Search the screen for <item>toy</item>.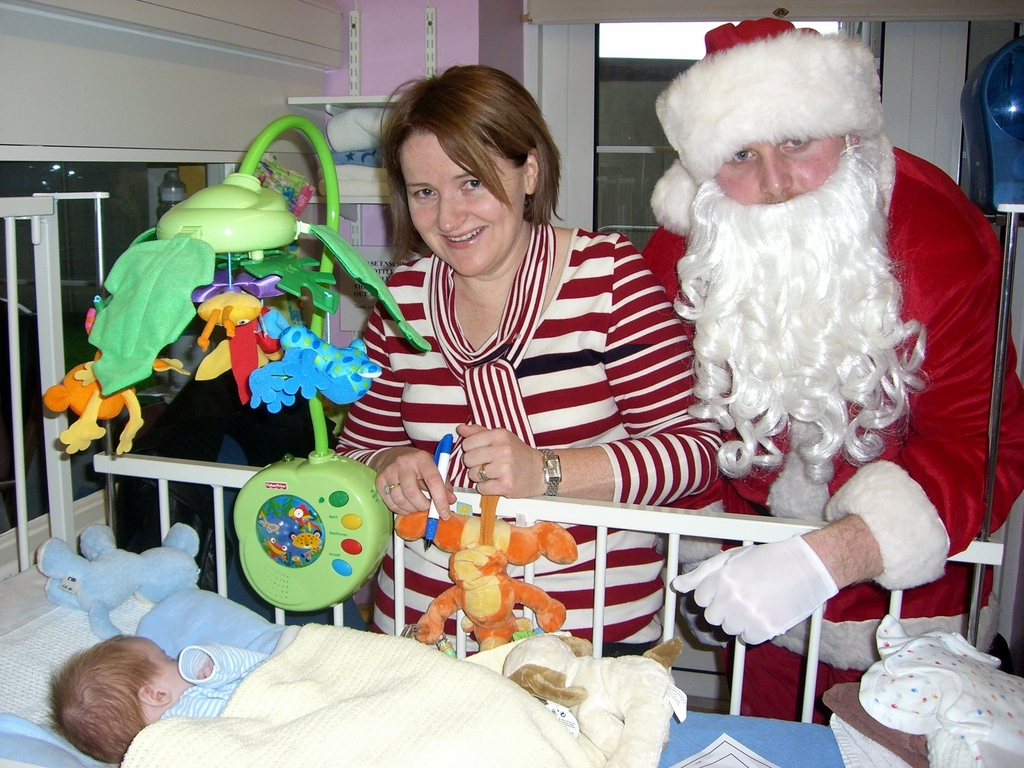
Found at pyautogui.locateOnScreen(239, 303, 393, 413).
